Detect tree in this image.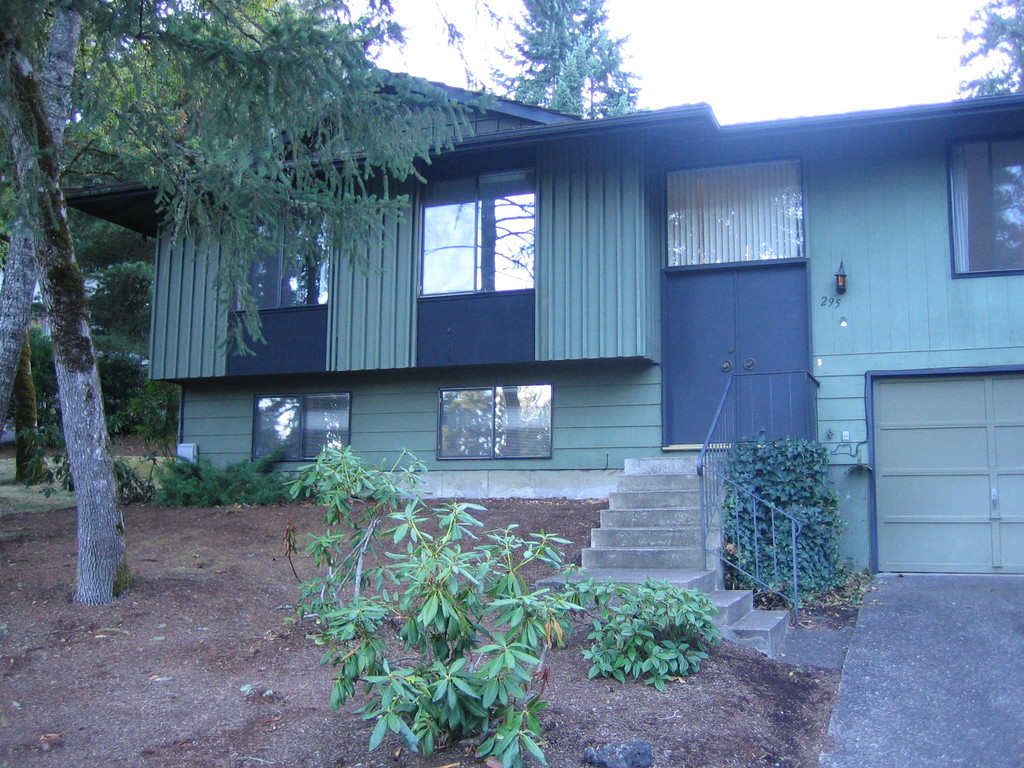
Detection: x1=951 y1=0 x2=1023 y2=93.
